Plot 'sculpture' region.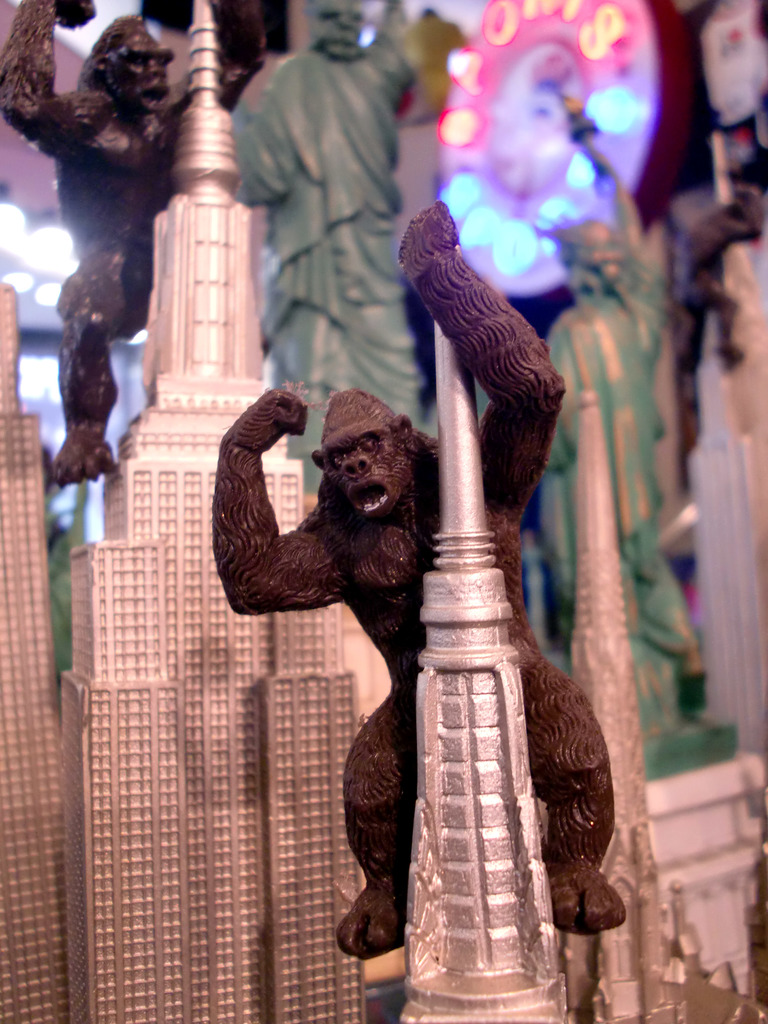
Plotted at <region>232, 0, 431, 504</region>.
